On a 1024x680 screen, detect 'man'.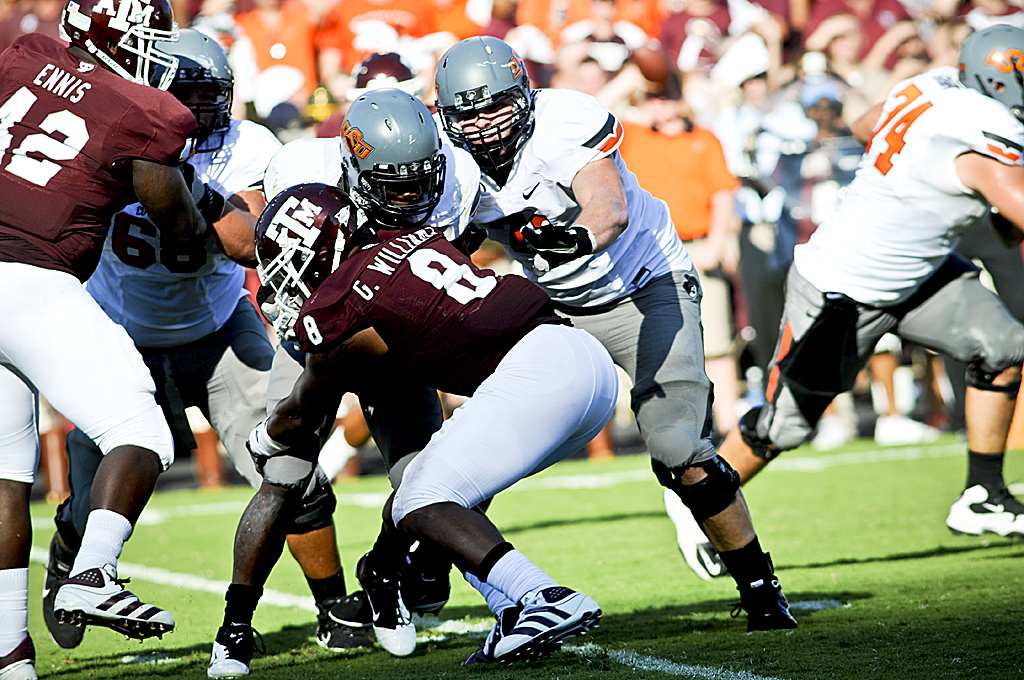
[x1=209, y1=78, x2=485, y2=679].
